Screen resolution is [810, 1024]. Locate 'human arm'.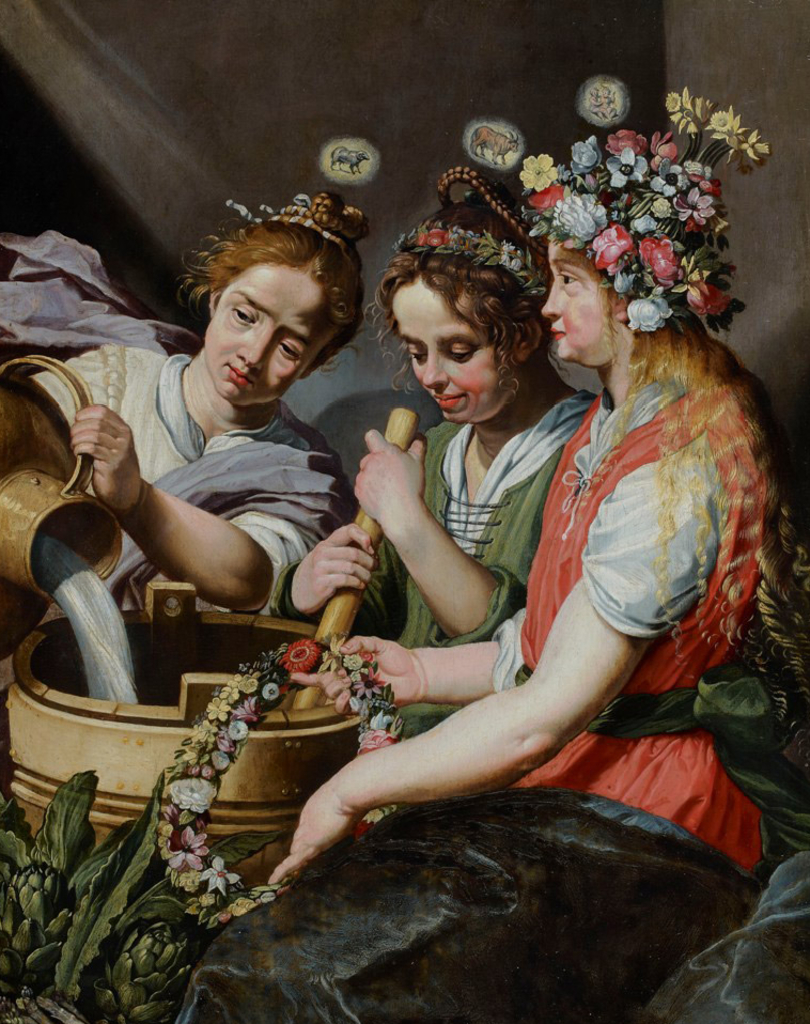
Rect(71, 403, 351, 612).
